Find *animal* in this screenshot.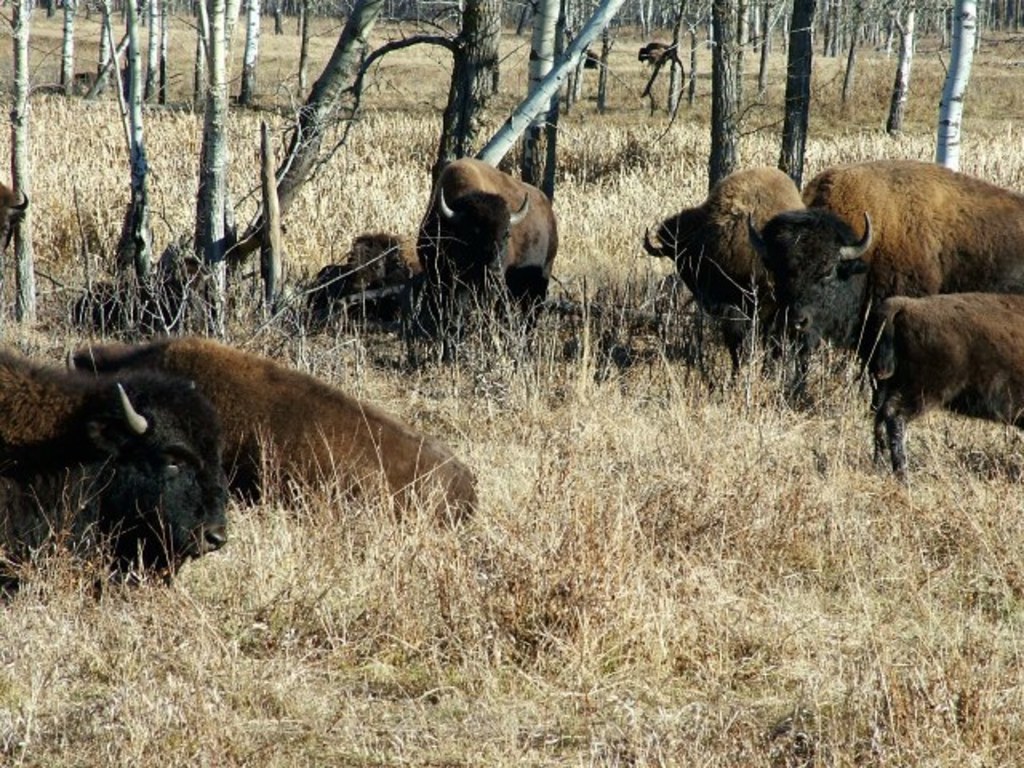
The bounding box for *animal* is bbox(62, 336, 483, 534).
